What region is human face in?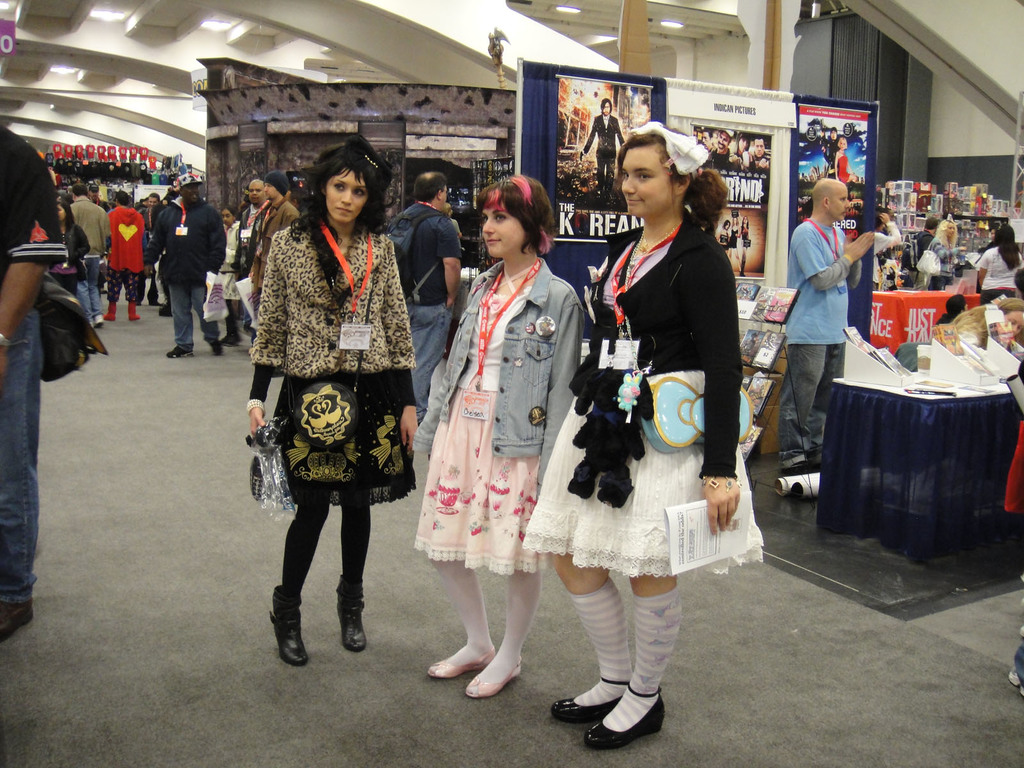
<box>947,221,955,234</box>.
